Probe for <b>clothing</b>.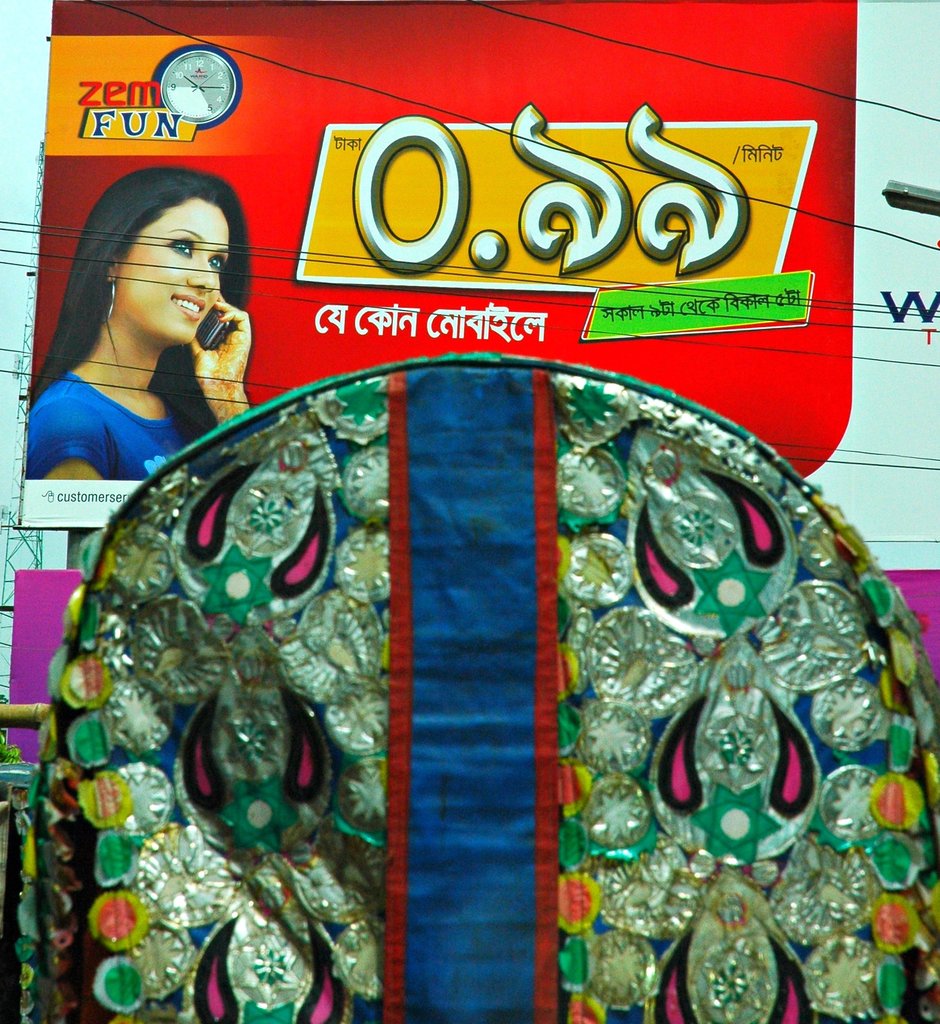
Probe result: [25,369,185,480].
